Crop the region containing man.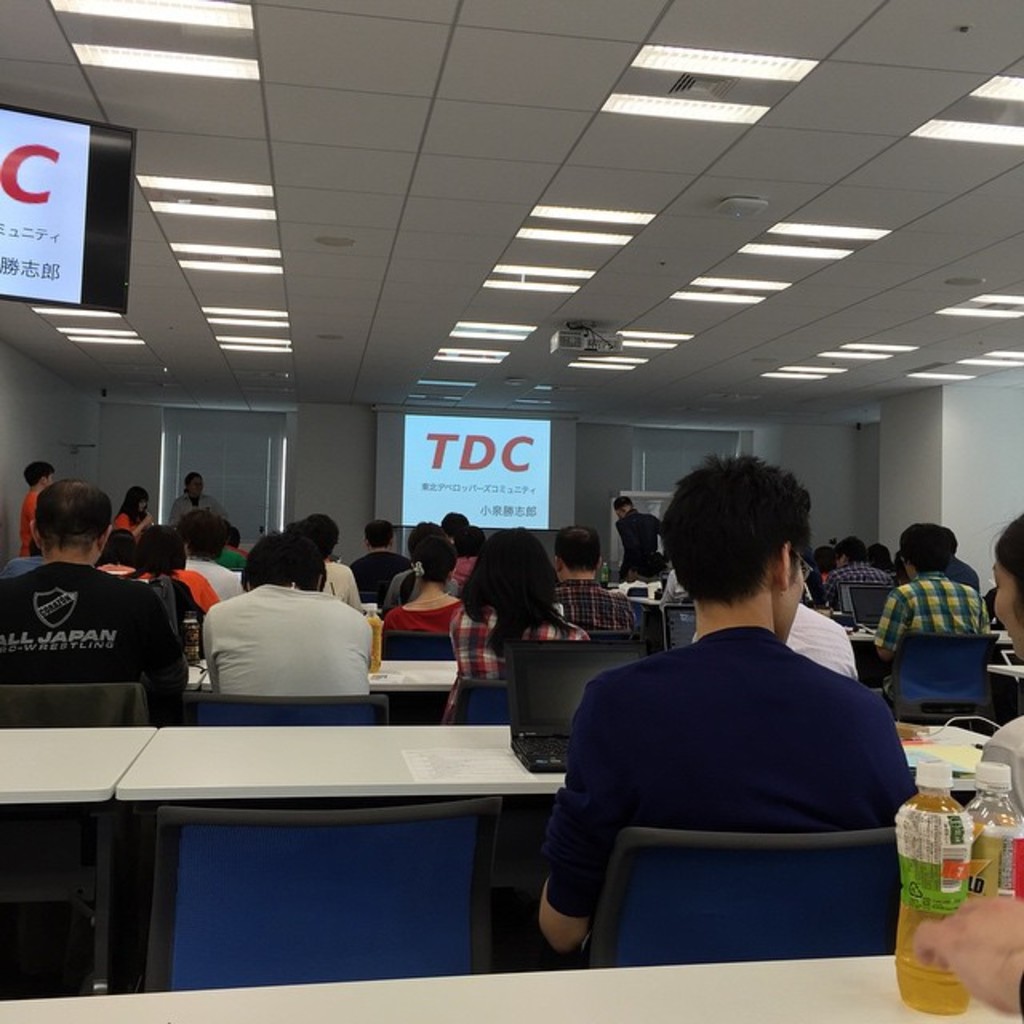
Crop region: select_region(229, 526, 251, 554).
